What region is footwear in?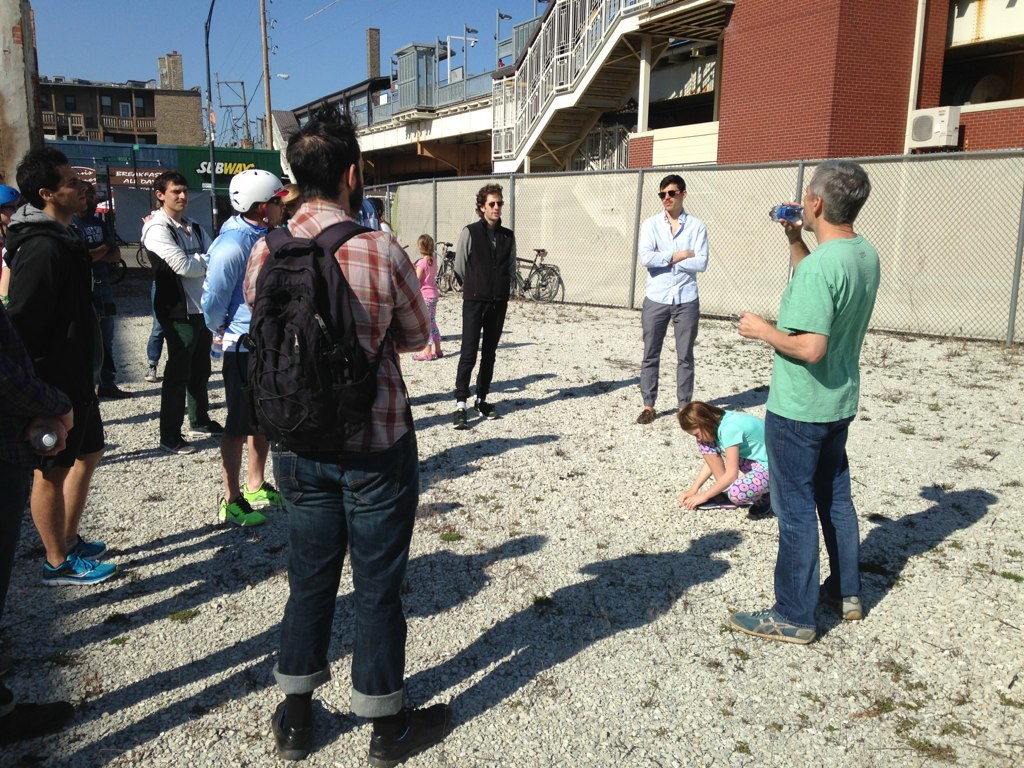
detection(746, 493, 773, 521).
